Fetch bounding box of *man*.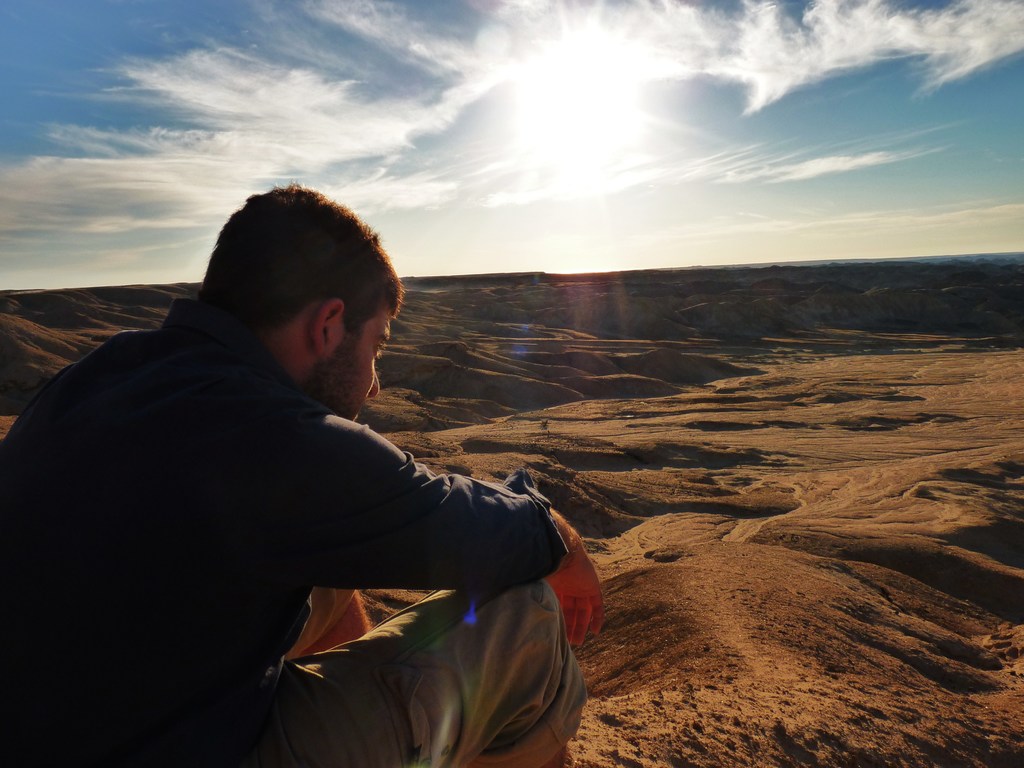
Bbox: bbox(26, 140, 571, 751).
